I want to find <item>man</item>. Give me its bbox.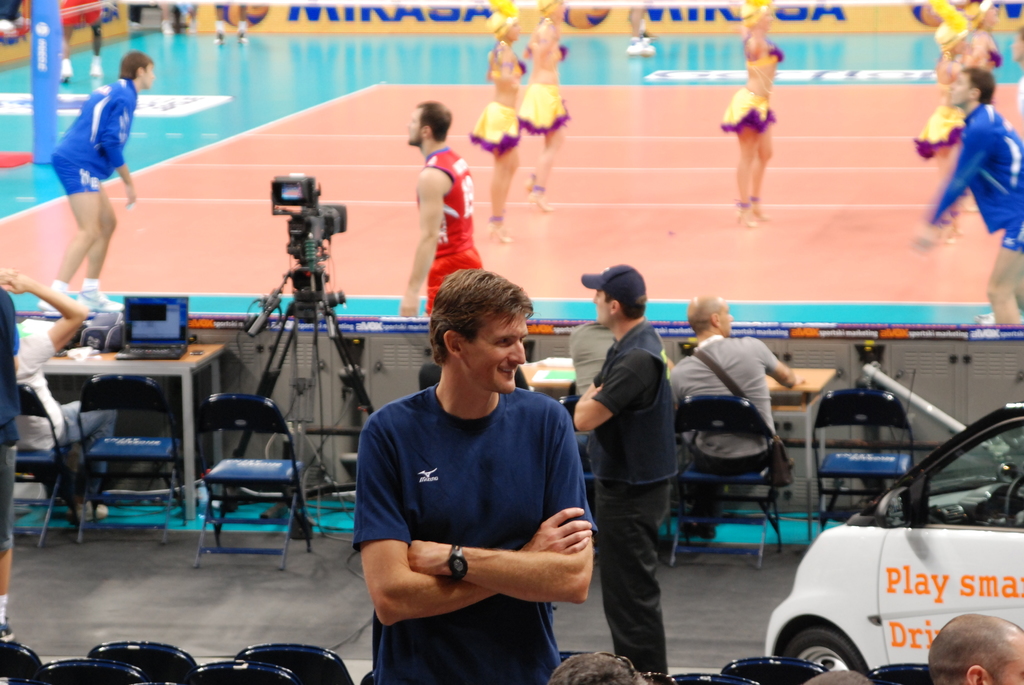
box(0, 264, 125, 523).
